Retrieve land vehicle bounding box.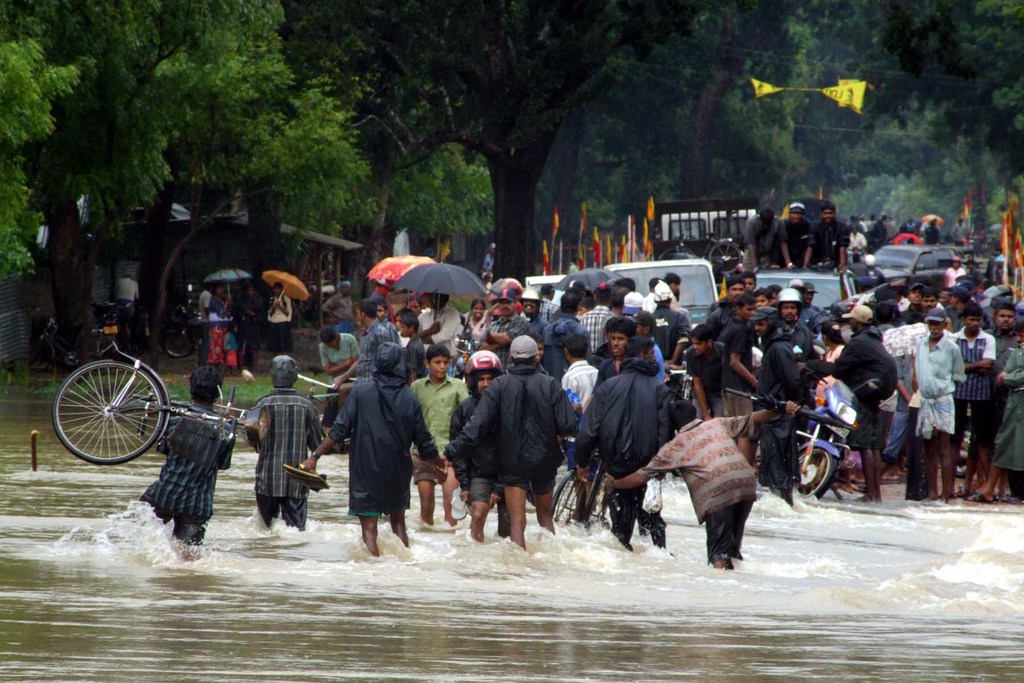
Bounding box: region(163, 283, 215, 361).
